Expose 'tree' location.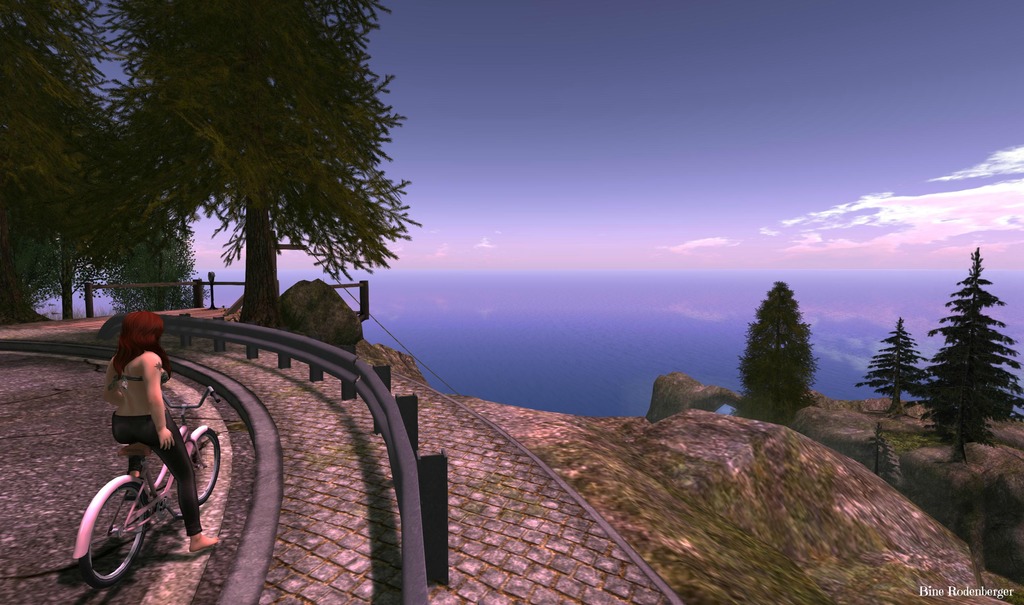
Exposed at (x1=926, y1=239, x2=1023, y2=462).
